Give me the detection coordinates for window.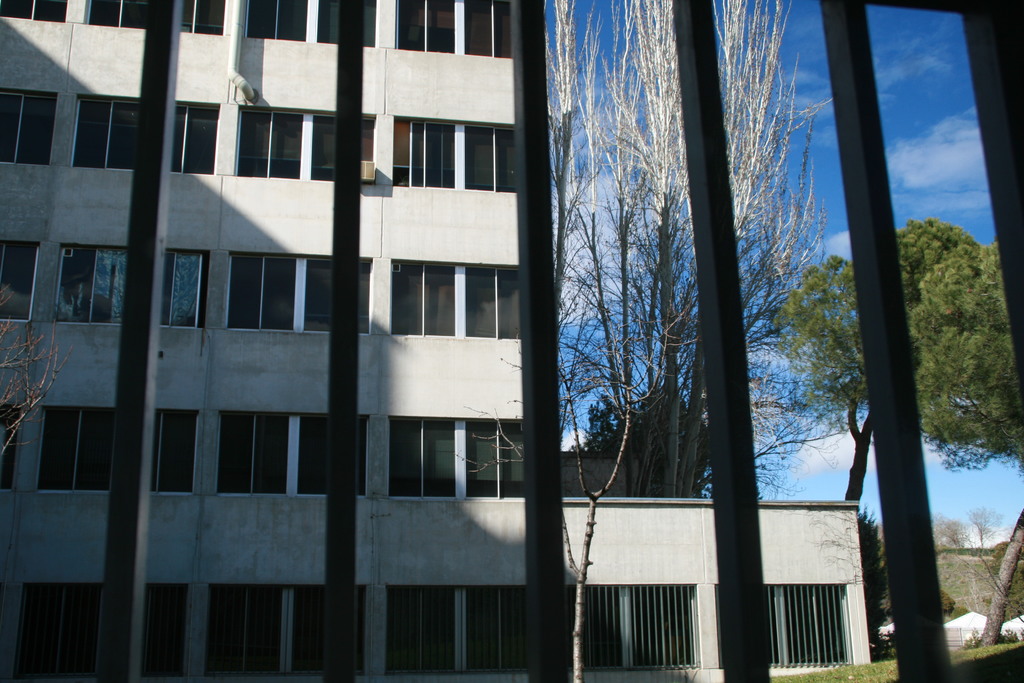
rect(763, 584, 852, 667).
